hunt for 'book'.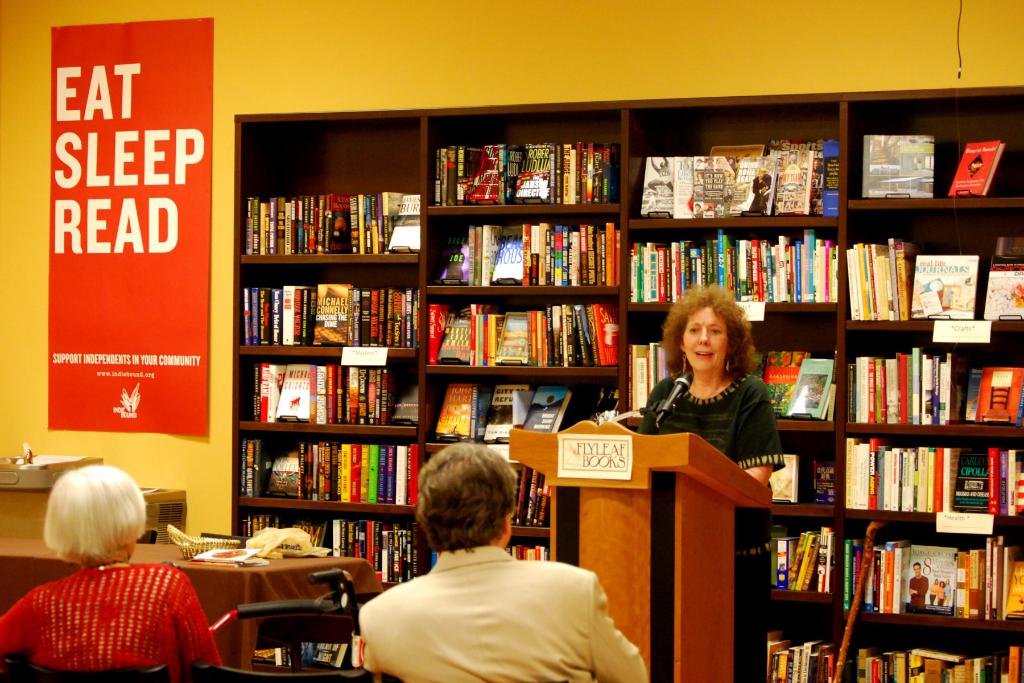
Hunted down at [813,457,841,506].
